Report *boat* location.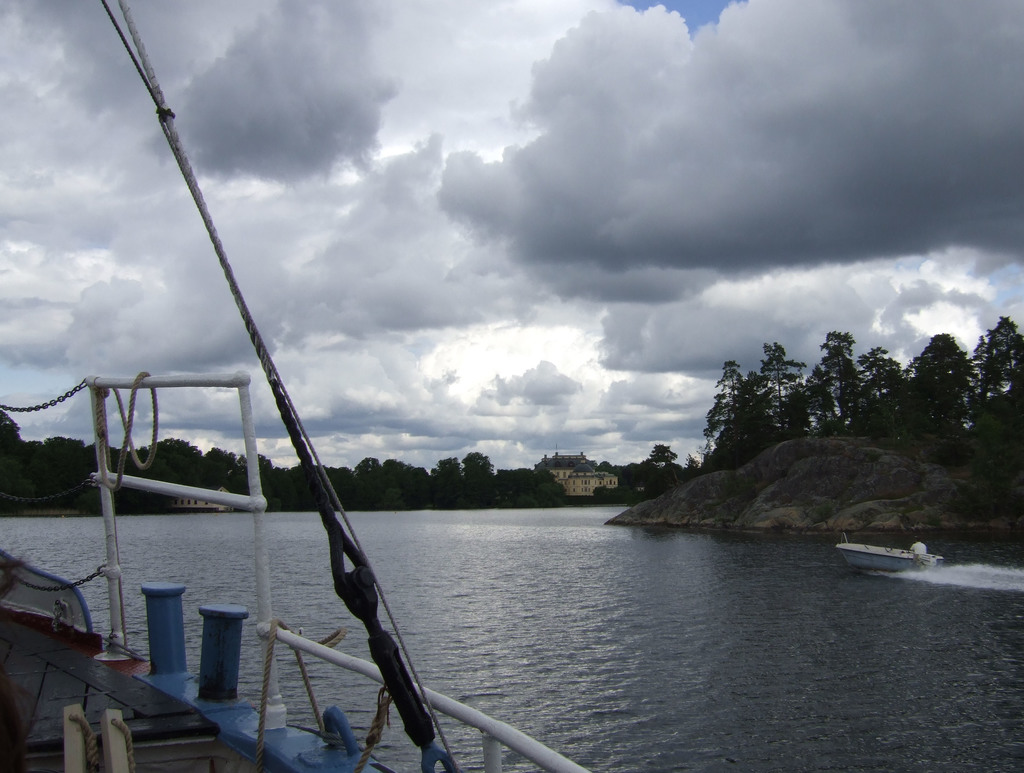
Report: <region>0, 0, 598, 772</region>.
